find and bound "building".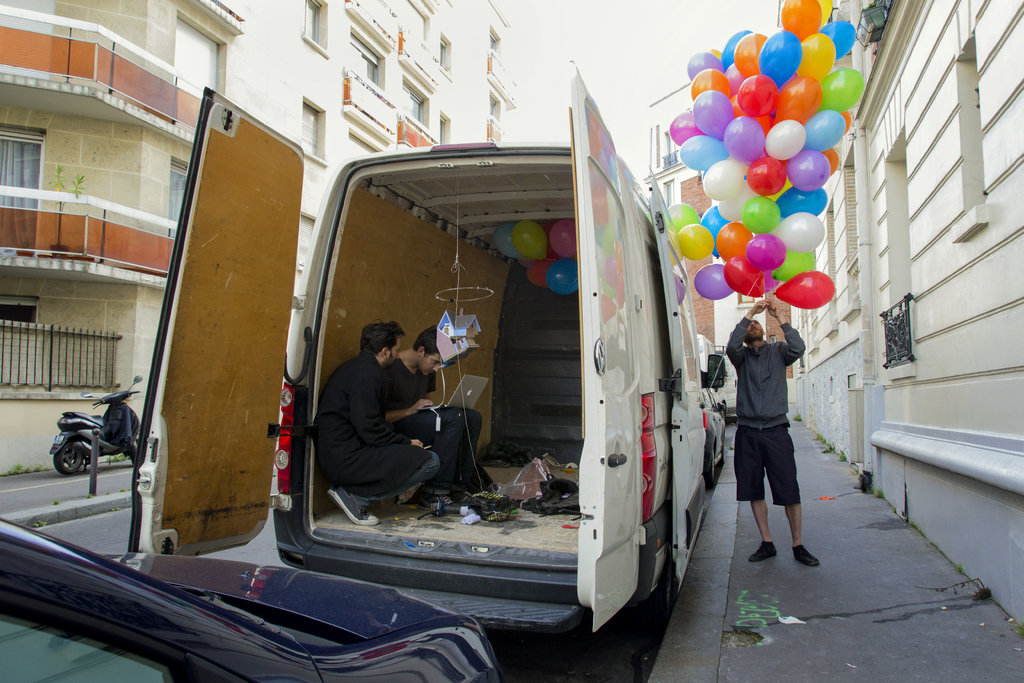
Bound: crop(0, 0, 519, 472).
